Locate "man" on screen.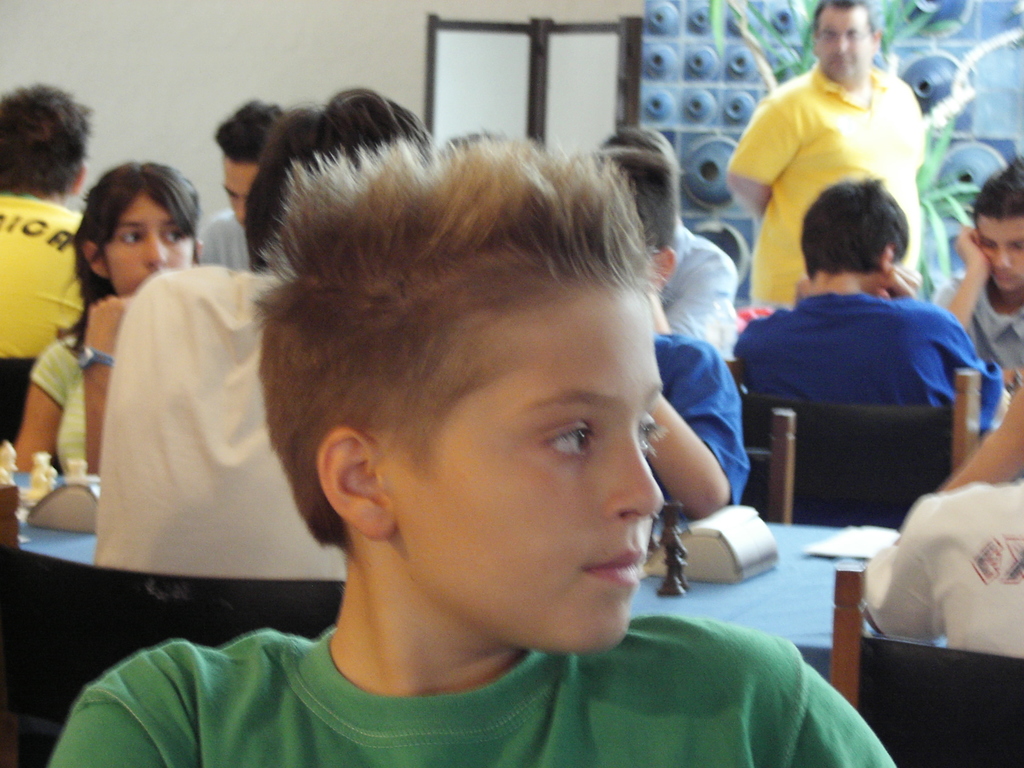
On screen at BBox(63, 87, 440, 598).
